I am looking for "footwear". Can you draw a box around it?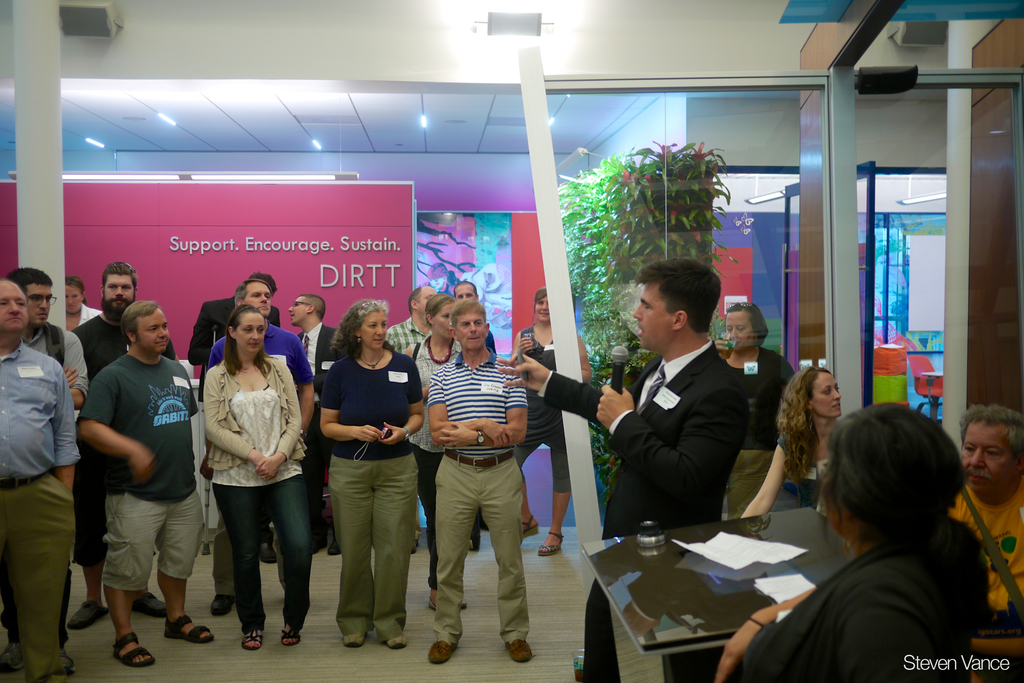
Sure, the bounding box is rect(285, 620, 302, 642).
